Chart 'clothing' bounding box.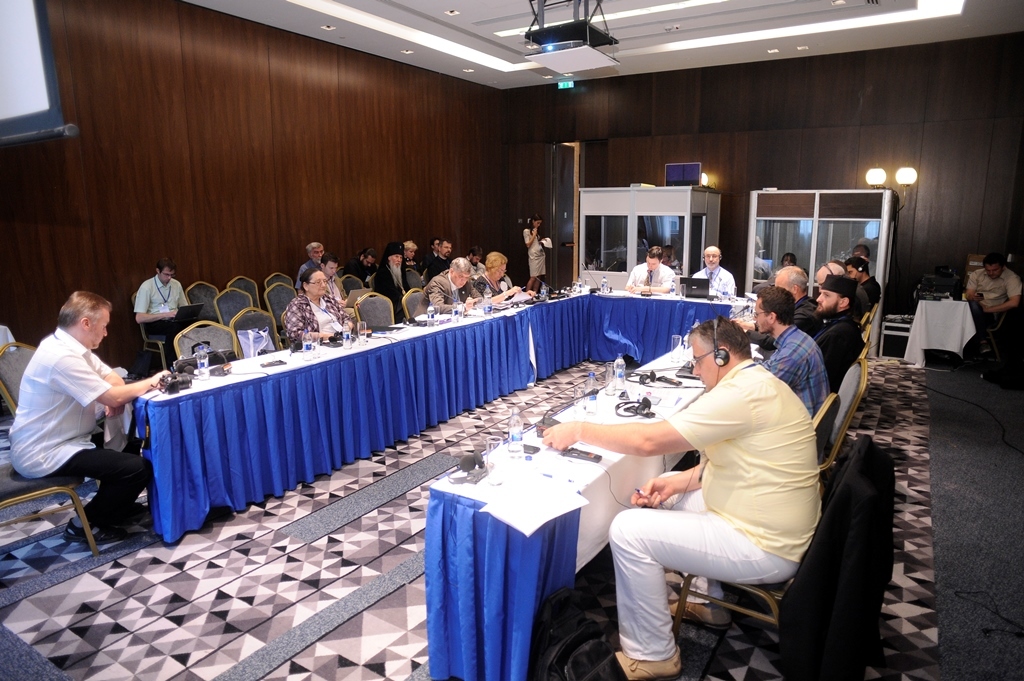
Charted: l=766, t=325, r=823, b=422.
